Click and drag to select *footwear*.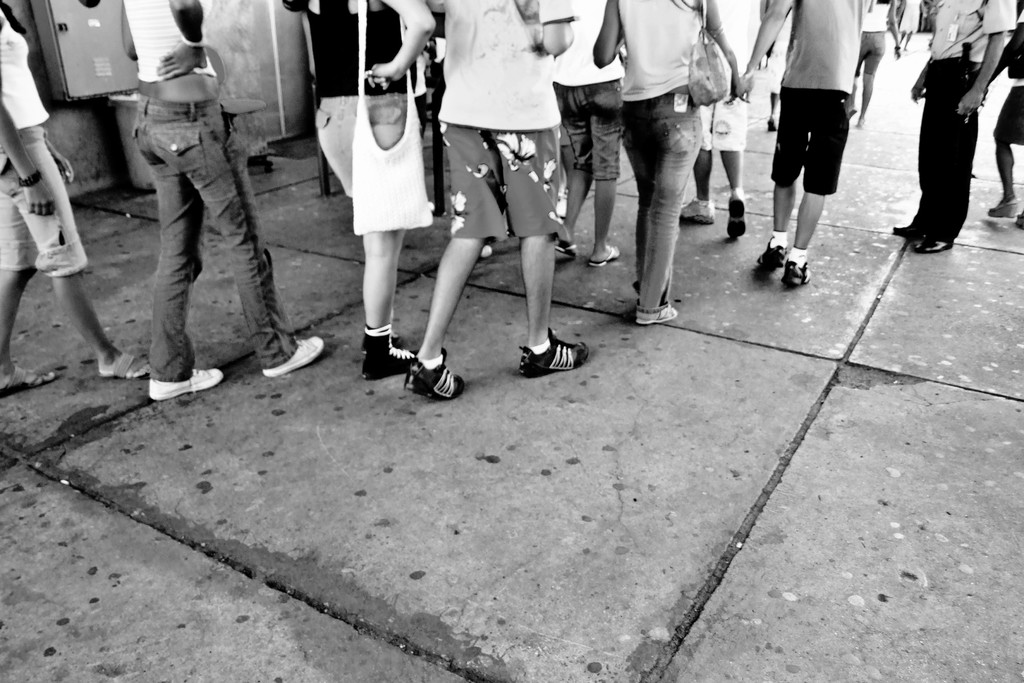
Selection: BBox(146, 365, 223, 401).
